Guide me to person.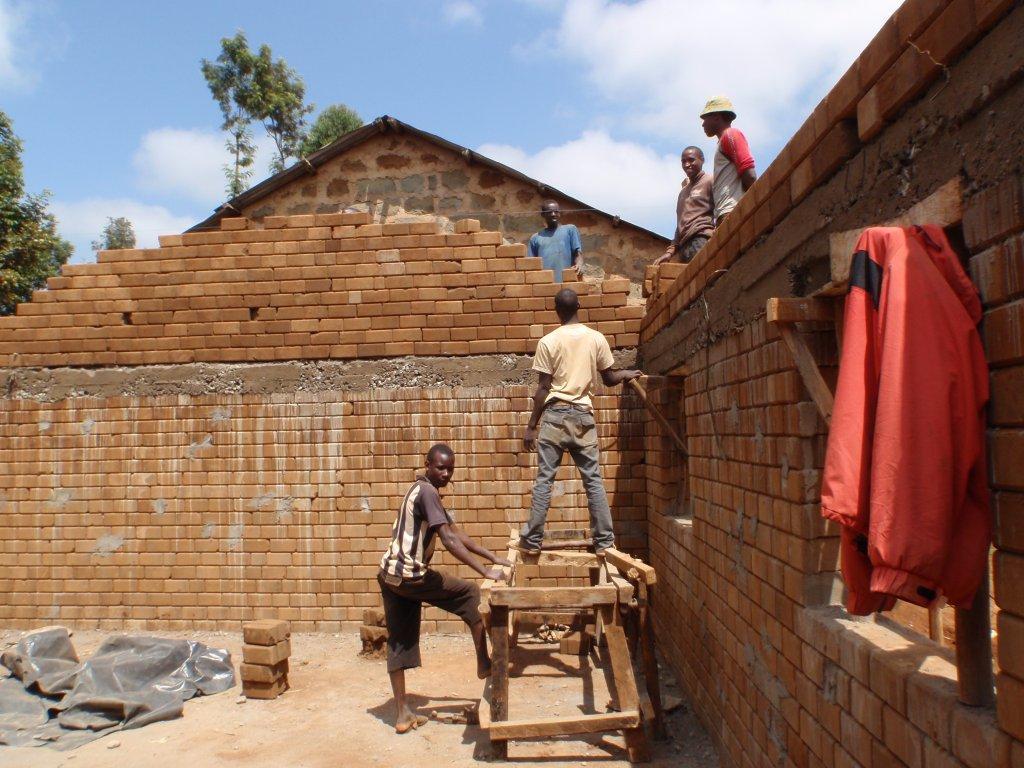
Guidance: (x1=694, y1=93, x2=760, y2=228).
